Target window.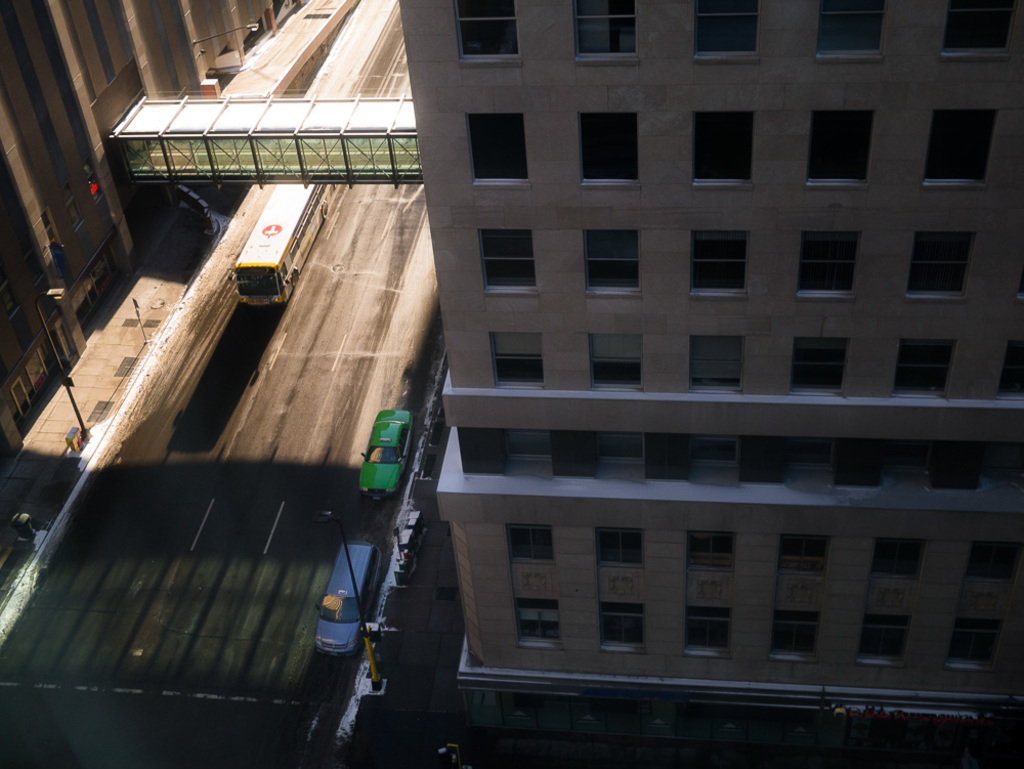
Target region: (x1=493, y1=334, x2=544, y2=387).
